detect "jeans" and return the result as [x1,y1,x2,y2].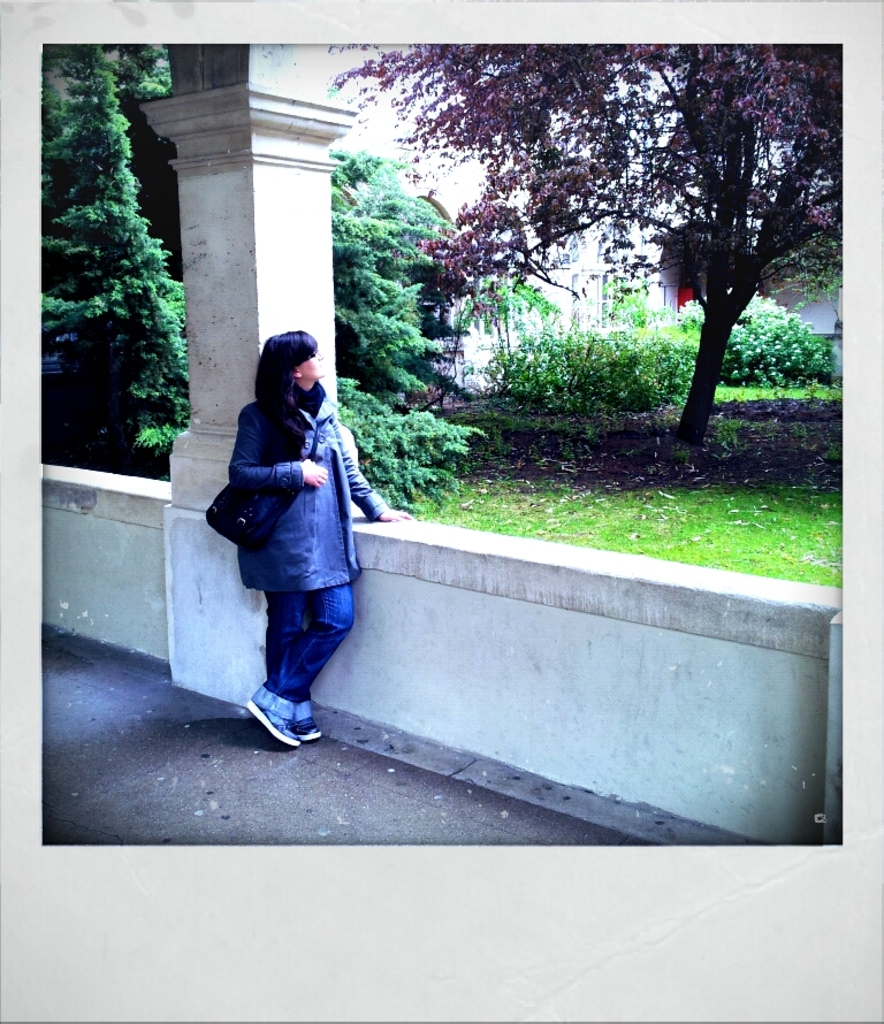
[236,407,366,593].
